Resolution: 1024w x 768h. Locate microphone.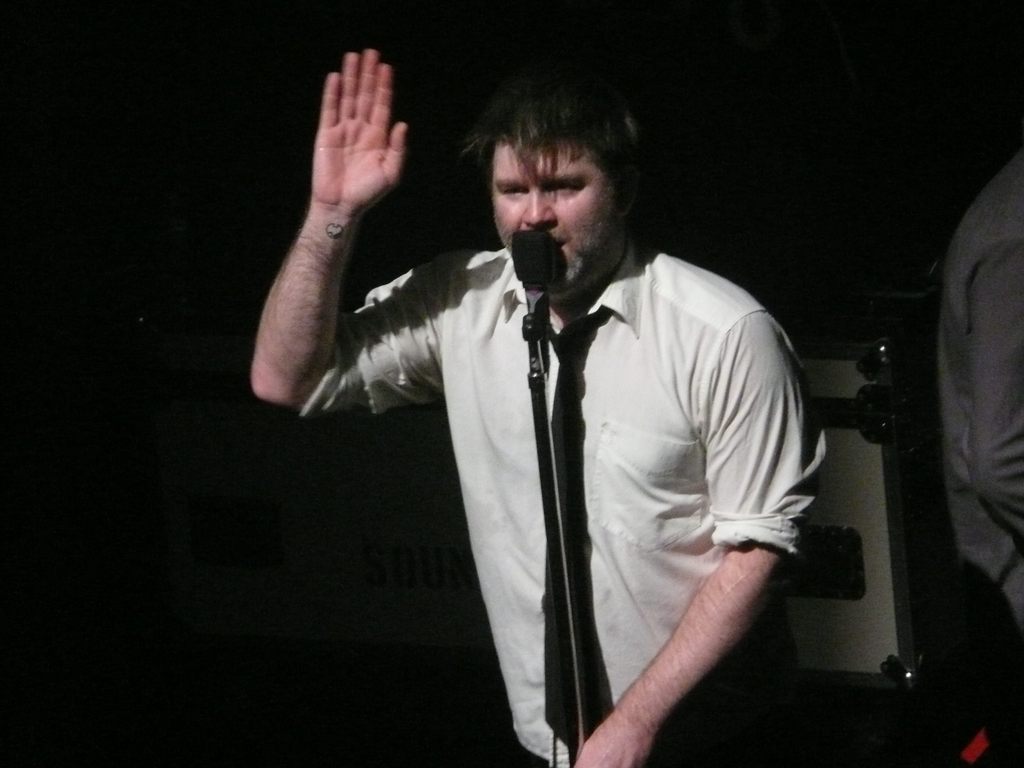
crop(504, 225, 568, 292).
